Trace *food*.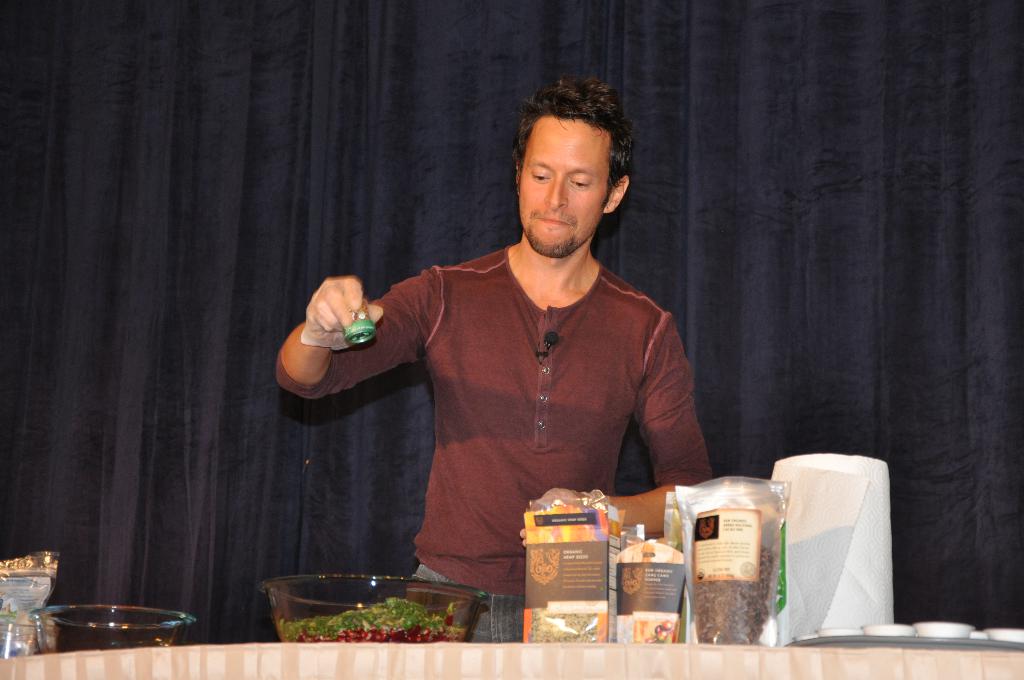
Traced to left=531, top=609, right=596, bottom=643.
